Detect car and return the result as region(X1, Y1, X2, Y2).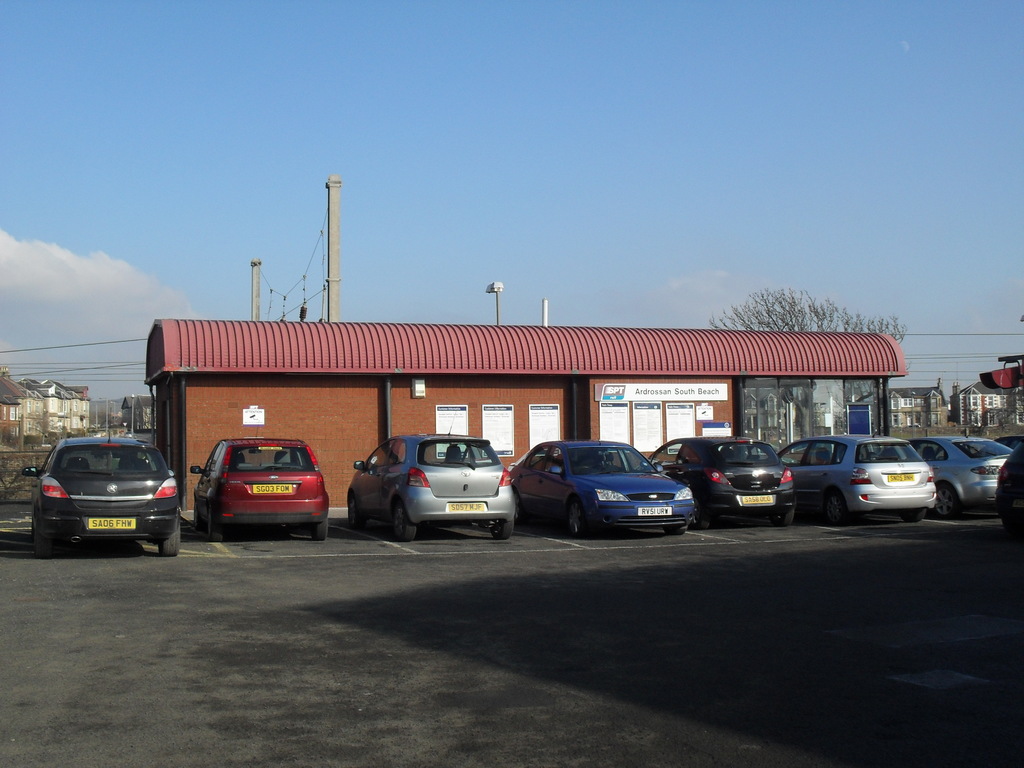
region(342, 410, 520, 543).
